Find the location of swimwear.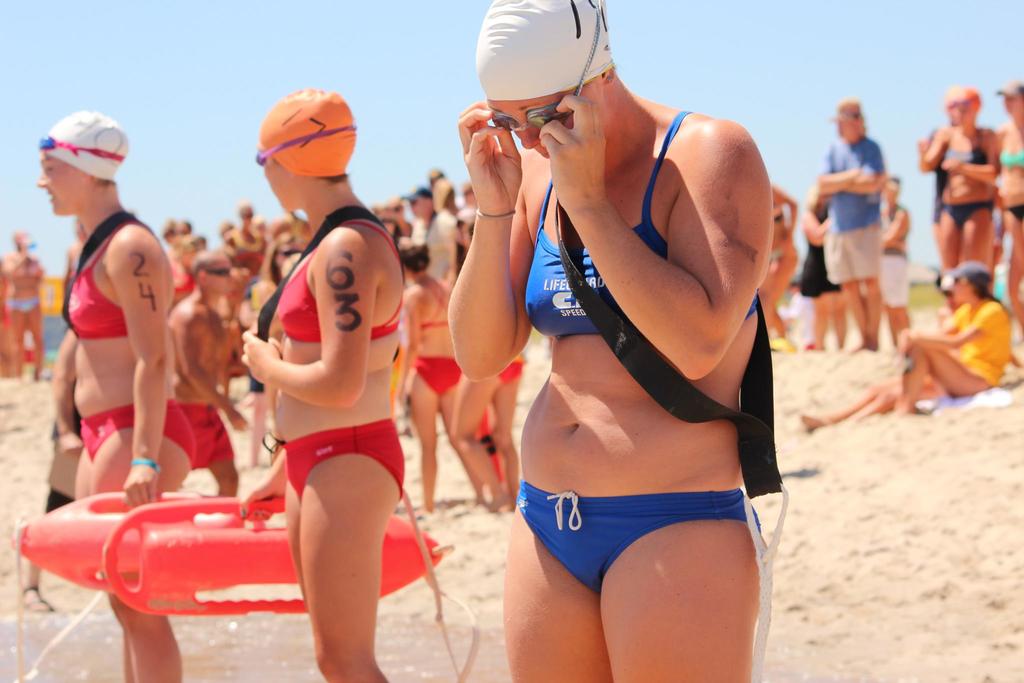
Location: bbox=(421, 279, 454, 333).
